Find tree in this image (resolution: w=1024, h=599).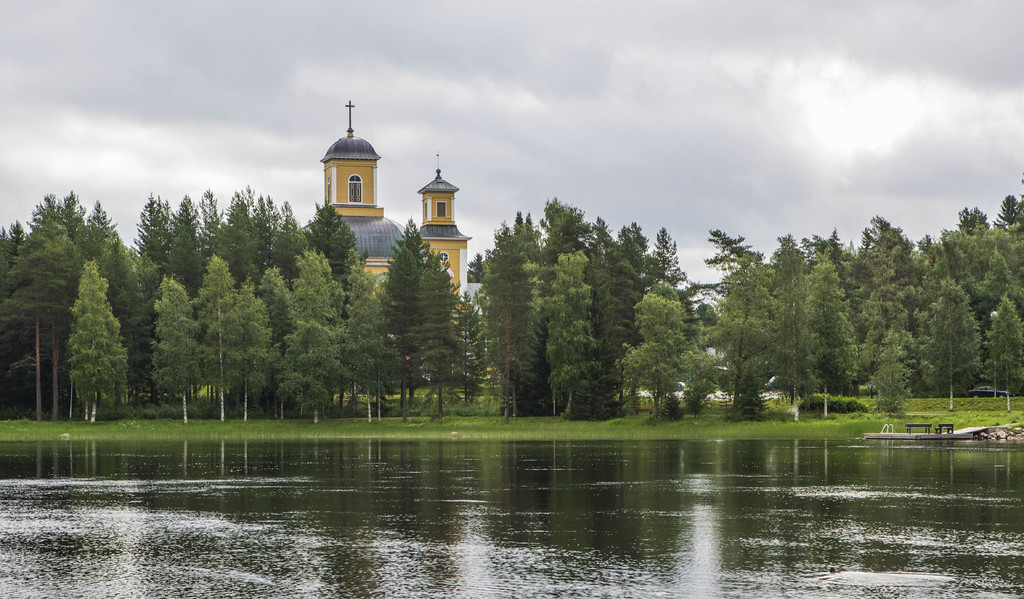
78,202,152,357.
